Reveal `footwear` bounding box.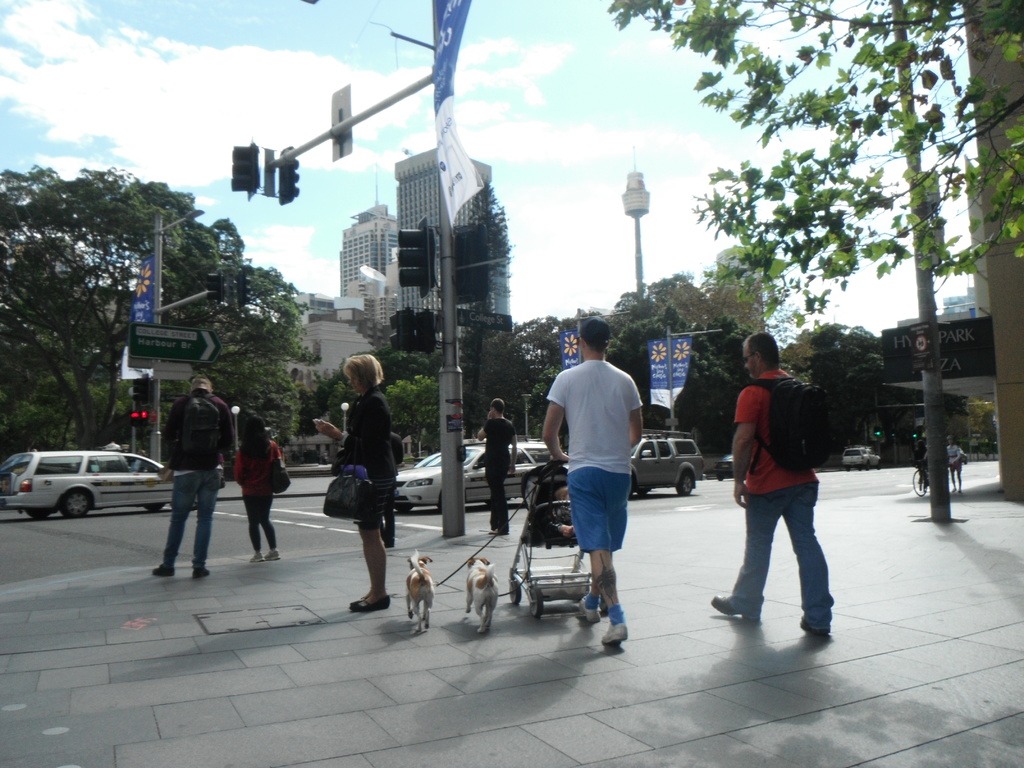
Revealed: box=[567, 568, 631, 653].
